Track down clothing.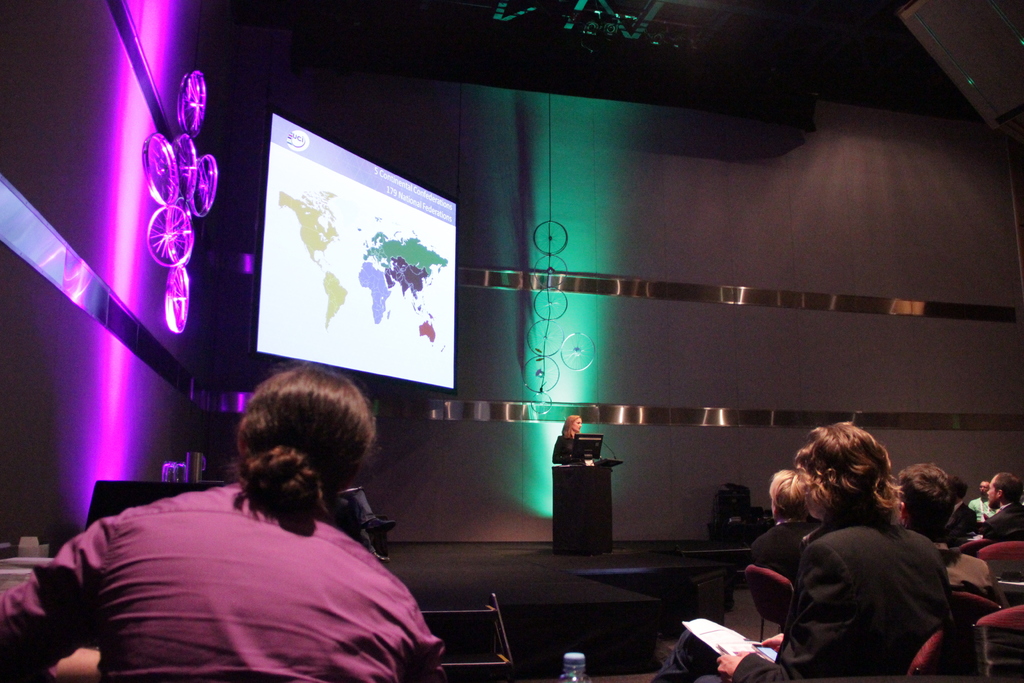
Tracked to x1=980, y1=498, x2=1023, y2=548.
